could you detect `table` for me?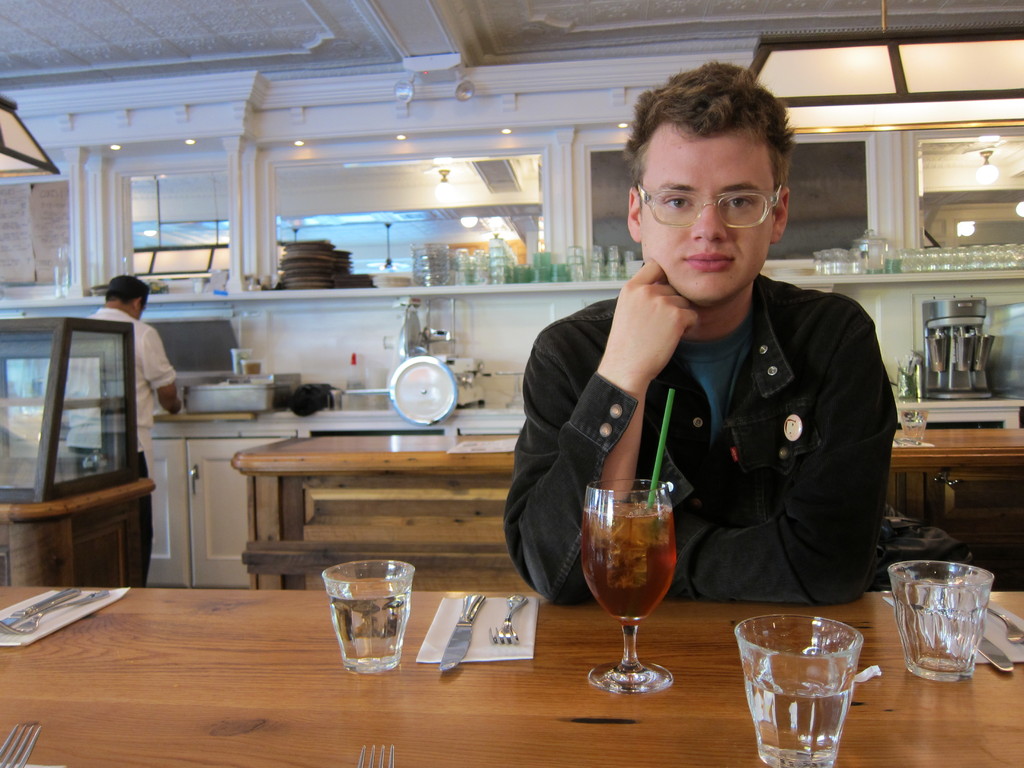
Detection result: 890,428,1023,541.
